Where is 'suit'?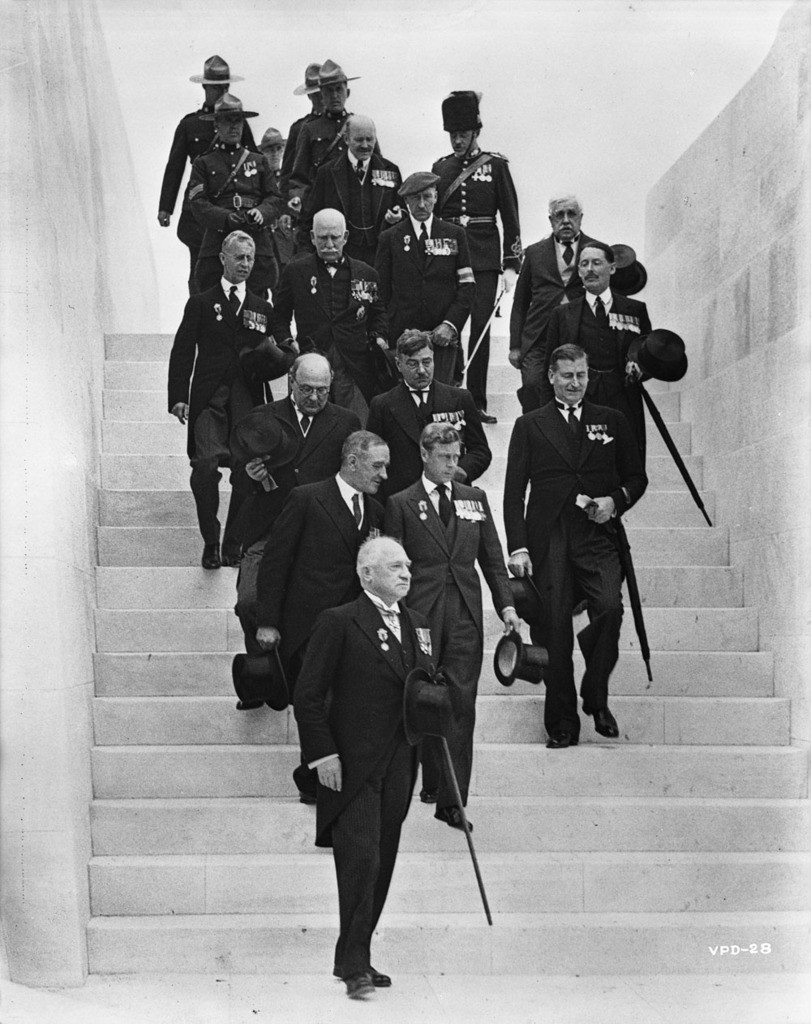
BBox(365, 378, 491, 509).
